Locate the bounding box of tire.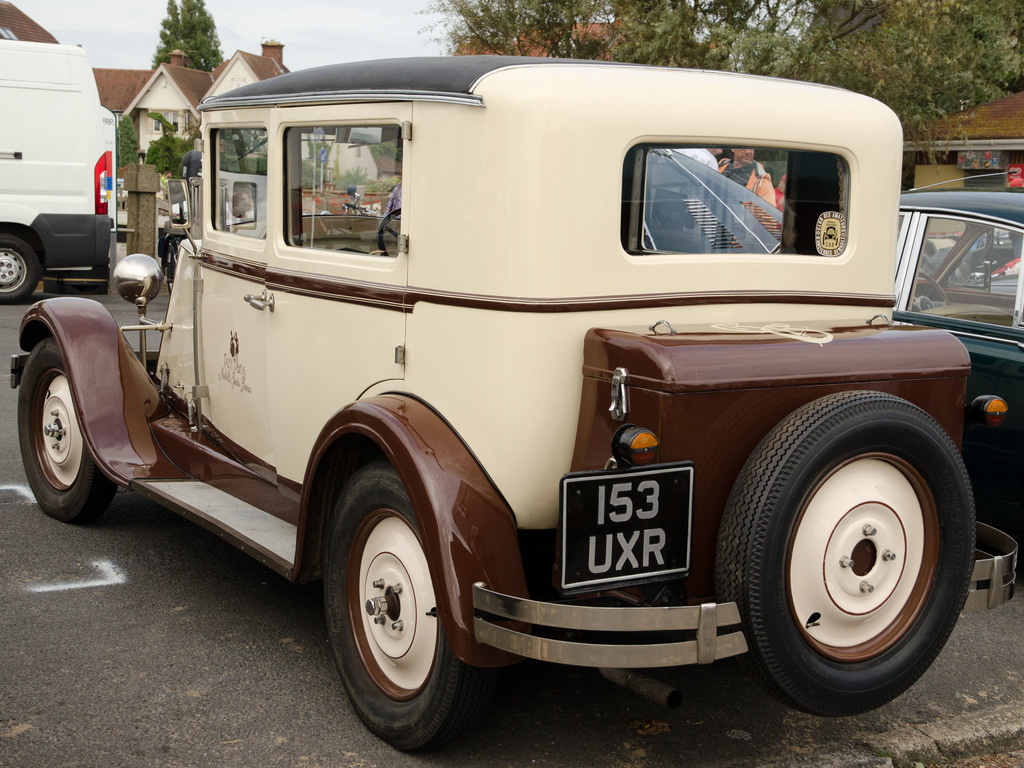
Bounding box: 721:387:977:717.
